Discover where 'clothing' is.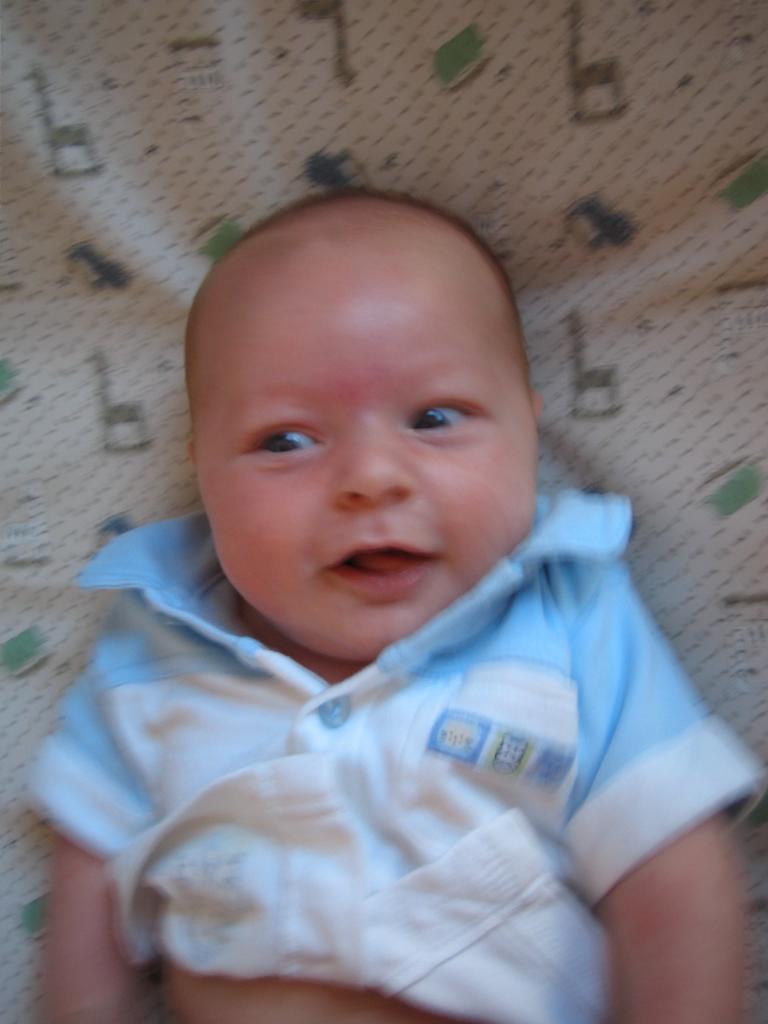
Discovered at rect(8, 502, 767, 1021).
